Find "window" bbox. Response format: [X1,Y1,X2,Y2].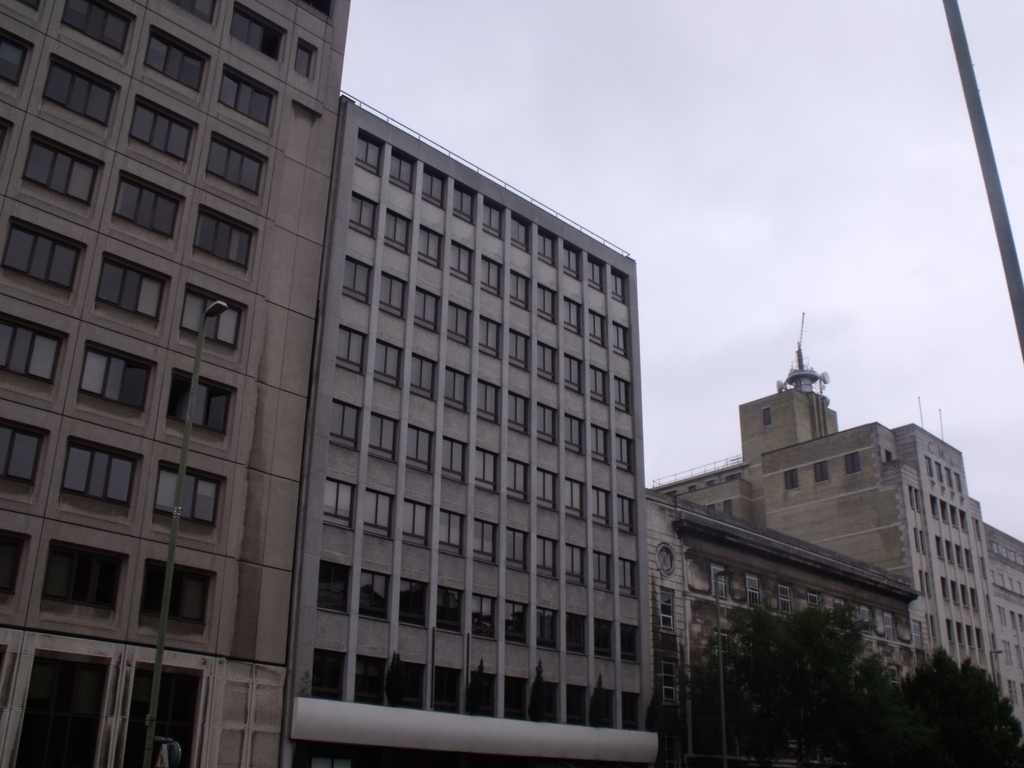
[360,570,390,623].
